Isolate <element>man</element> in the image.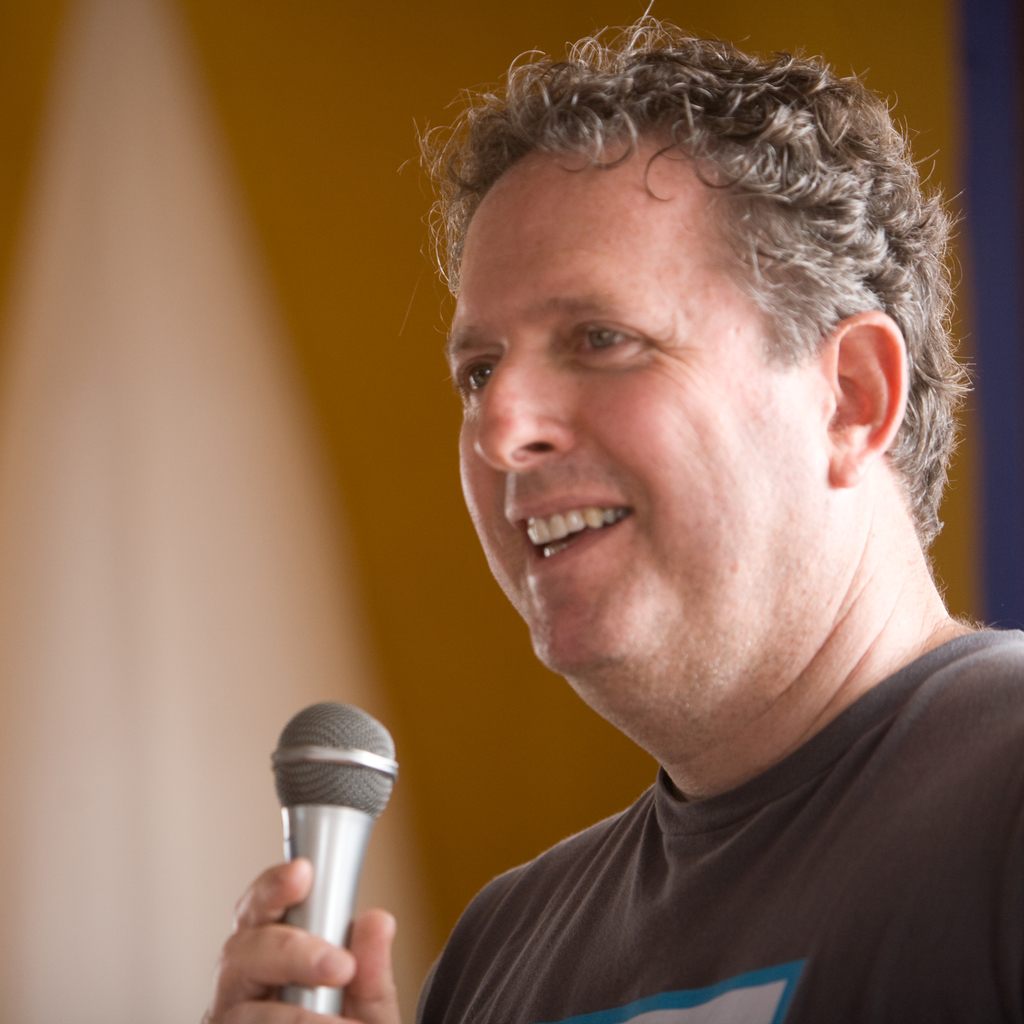
Isolated region: box(193, 0, 1023, 1023).
